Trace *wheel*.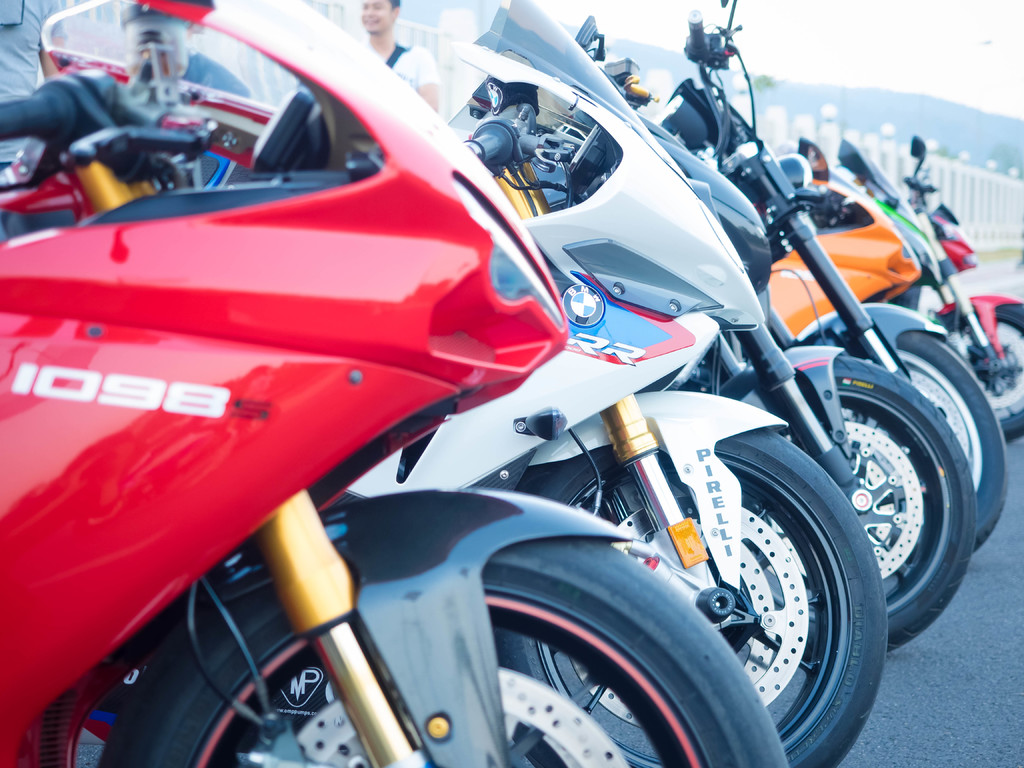
Traced to bbox=(94, 541, 777, 767).
